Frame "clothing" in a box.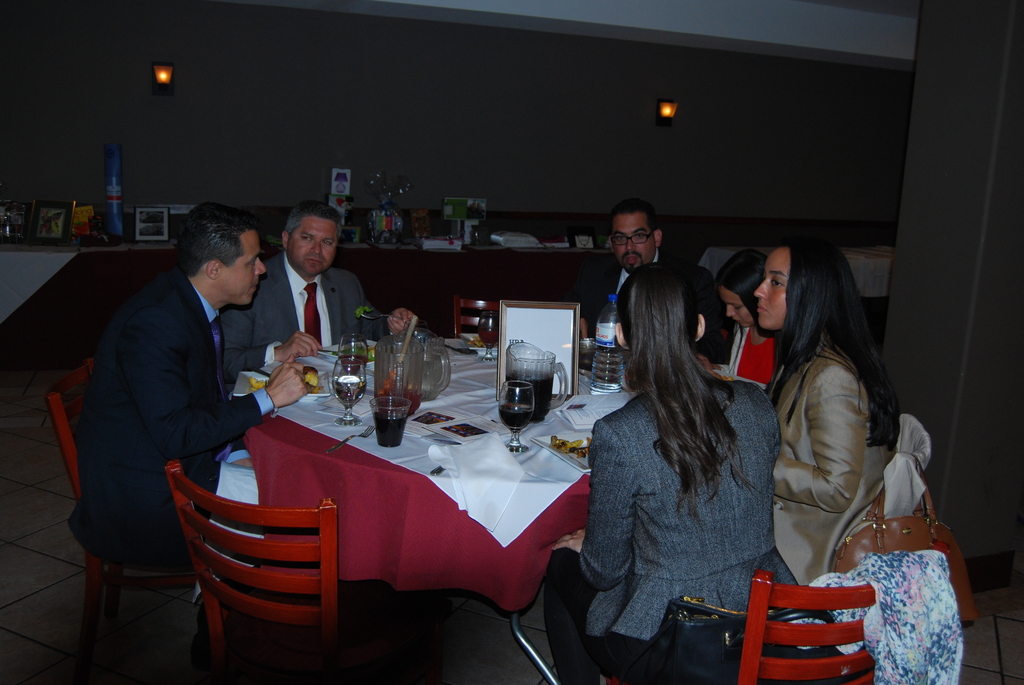
(x1=588, y1=248, x2=731, y2=363).
